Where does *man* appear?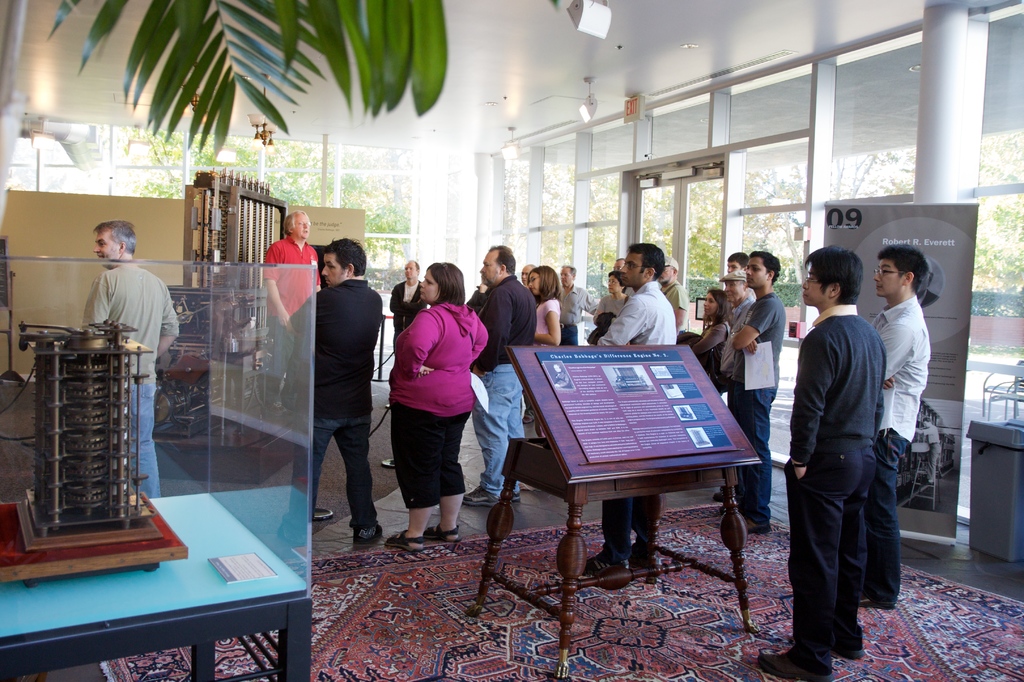
Appears at BBox(551, 262, 598, 341).
